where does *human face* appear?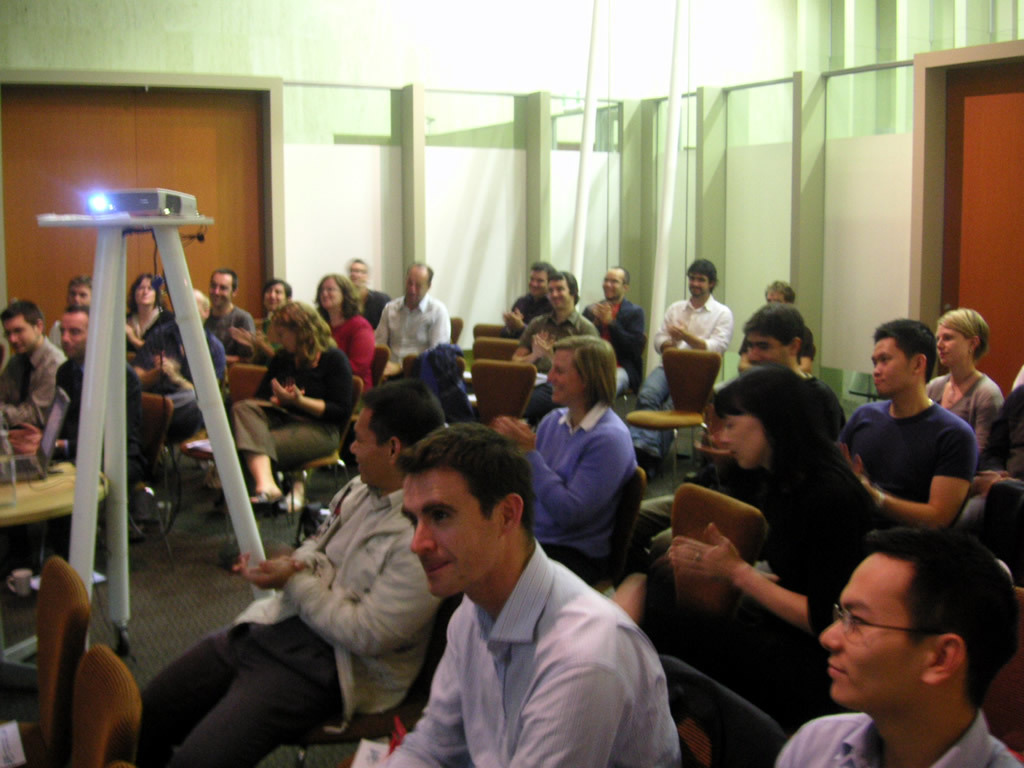
Appears at 935 325 971 363.
